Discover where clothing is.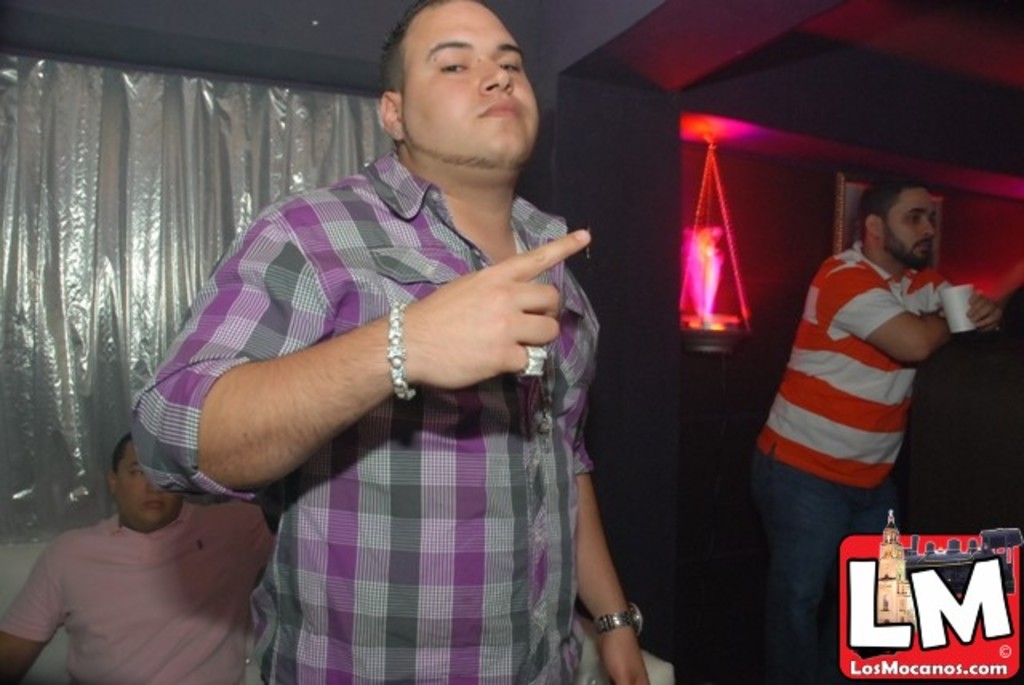
Discovered at [0, 501, 274, 683].
